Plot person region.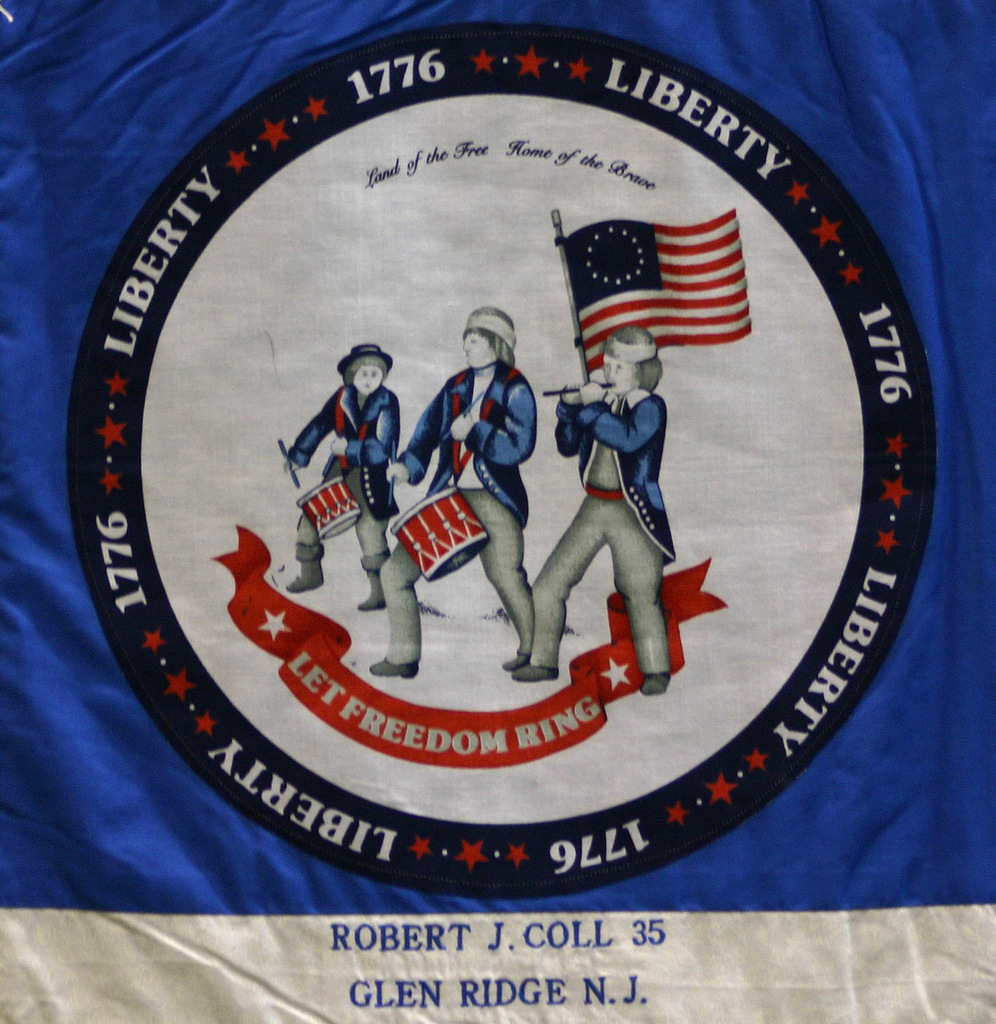
Plotted at rect(508, 324, 672, 694).
